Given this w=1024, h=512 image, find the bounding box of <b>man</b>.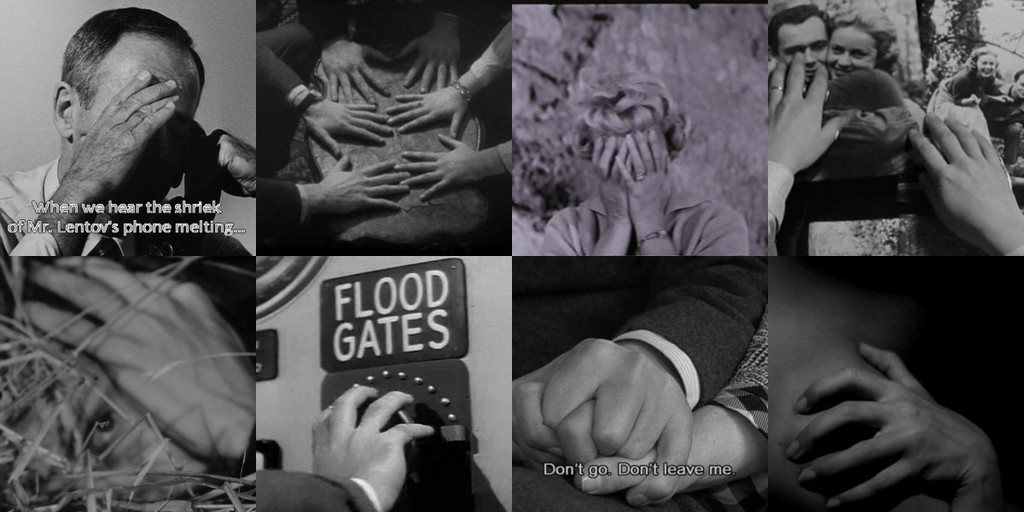
box=[985, 70, 1023, 171].
